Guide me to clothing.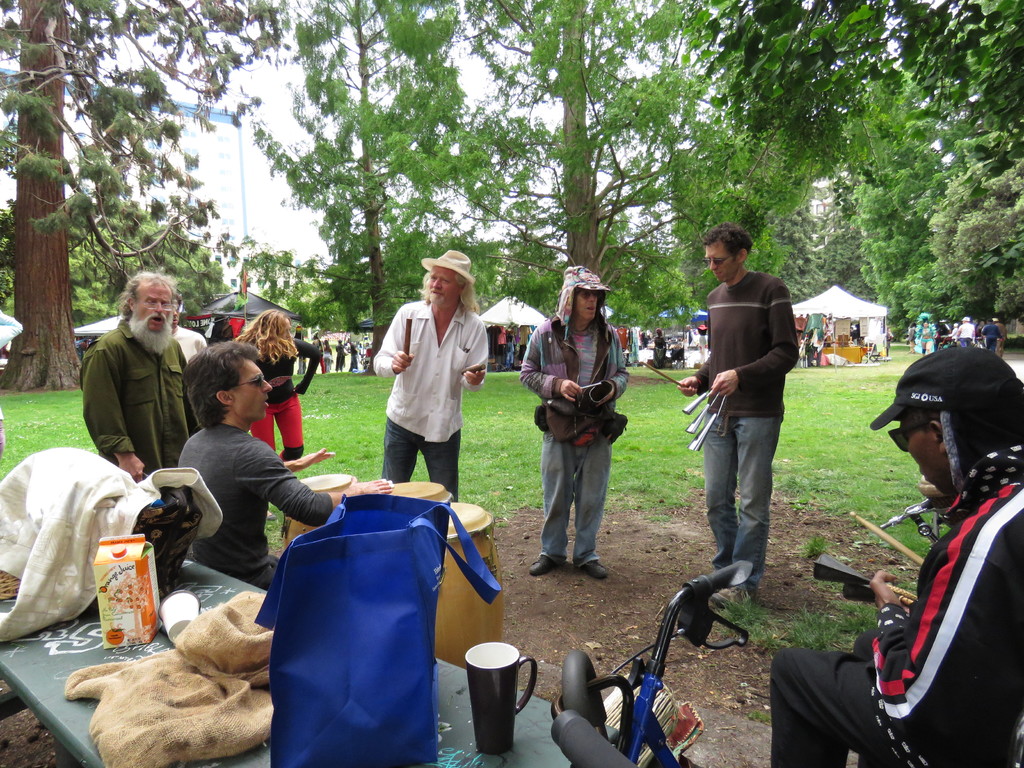
Guidance: 686/268/799/597.
